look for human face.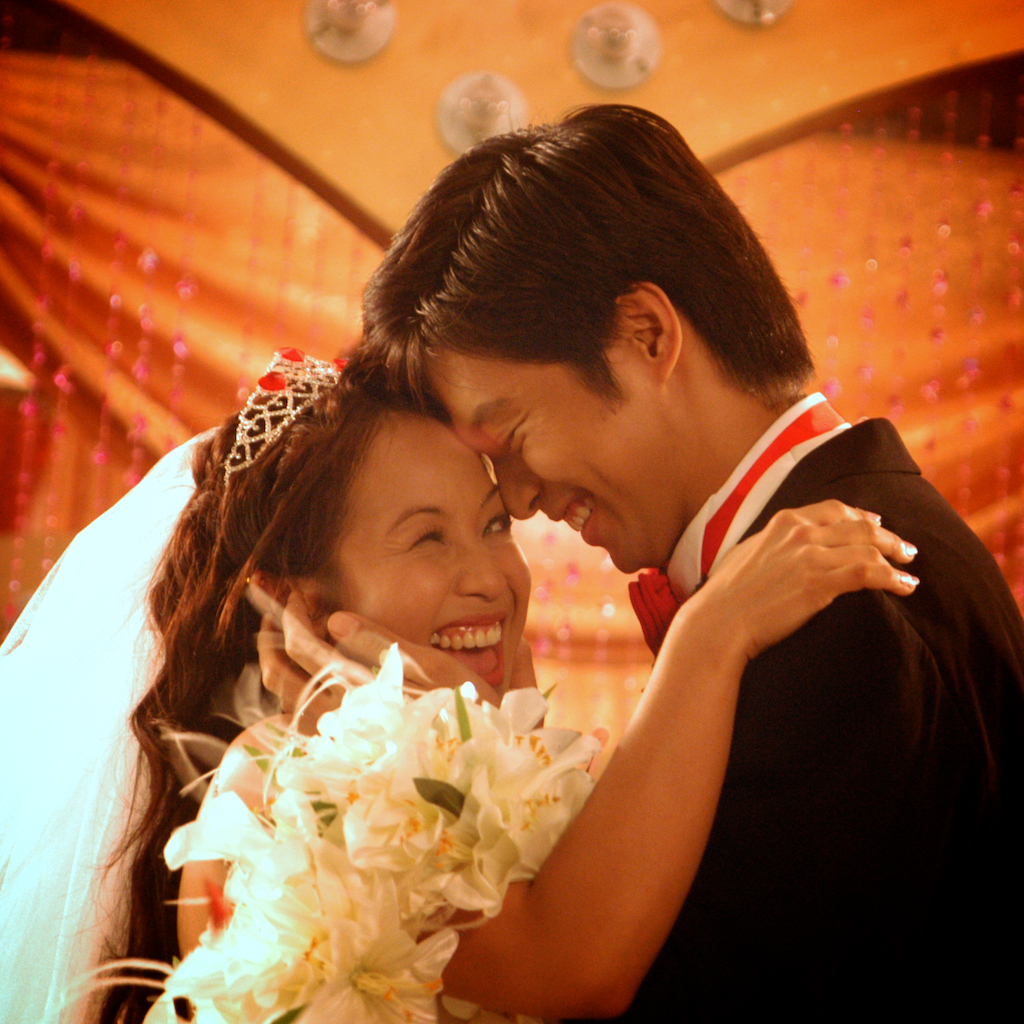
Found: [330, 407, 533, 697].
